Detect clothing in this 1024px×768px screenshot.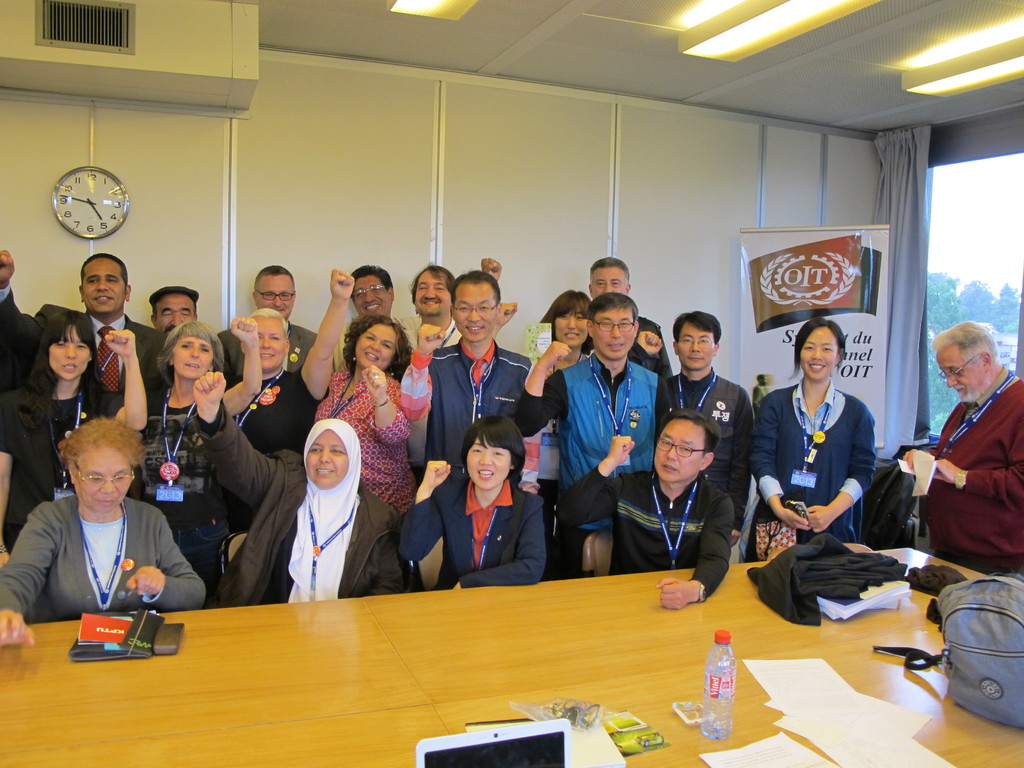
Detection: BBox(390, 486, 544, 590).
